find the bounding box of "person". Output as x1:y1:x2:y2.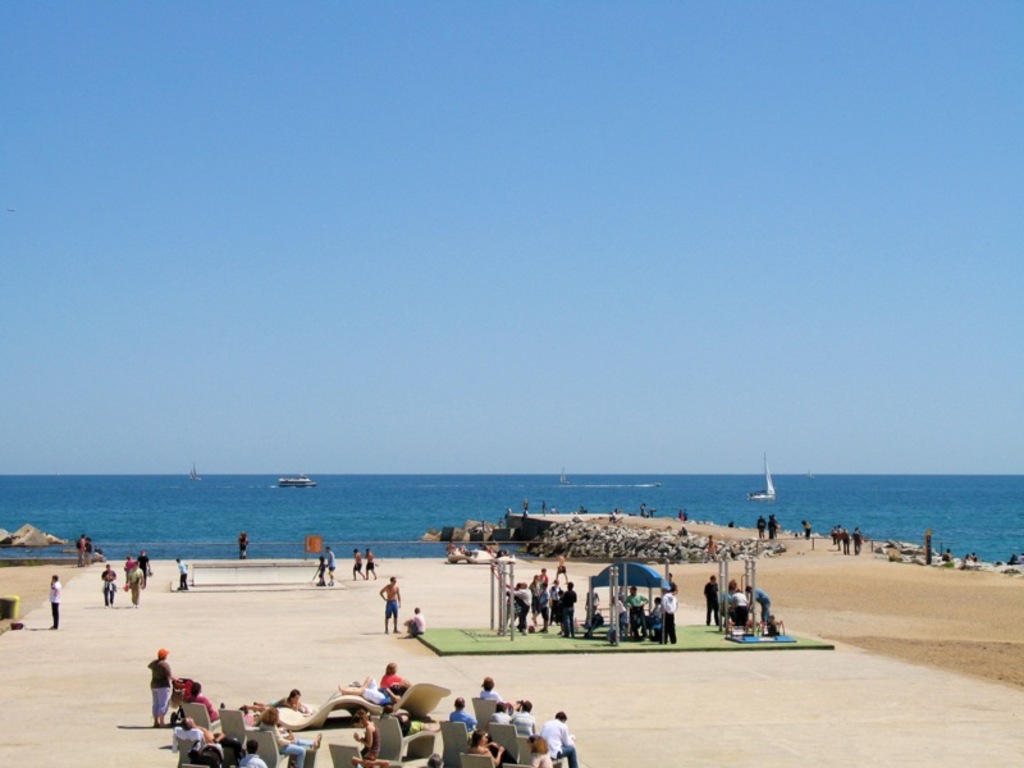
365:548:371:576.
